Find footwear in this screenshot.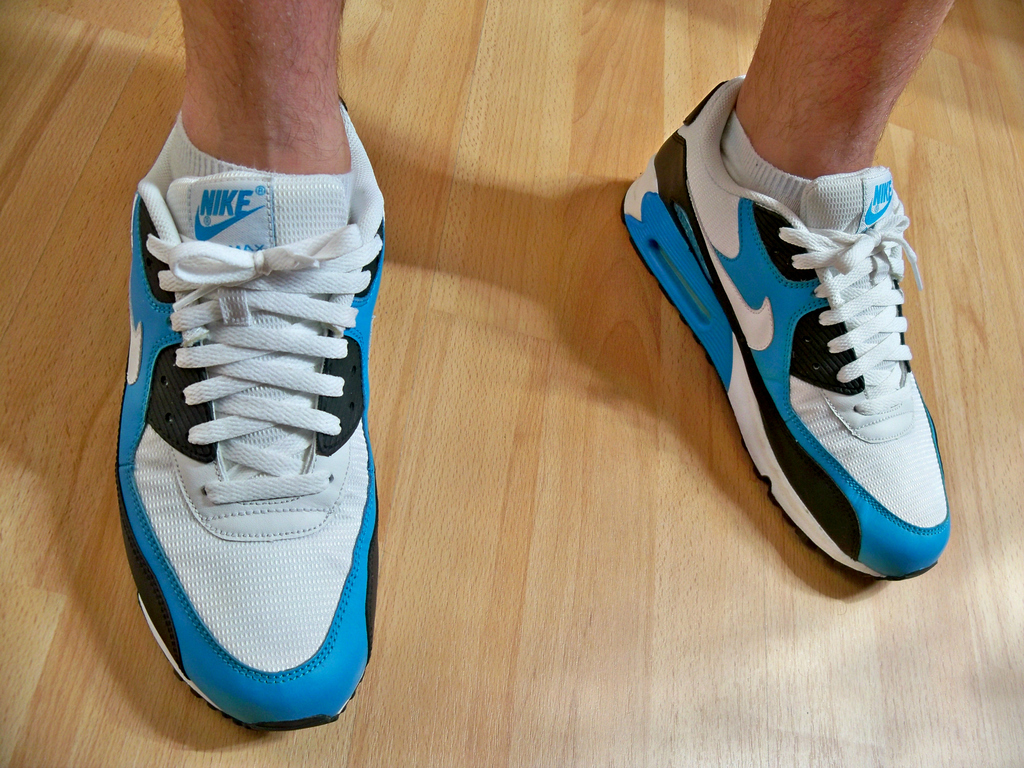
The bounding box for footwear is 614 67 967 590.
